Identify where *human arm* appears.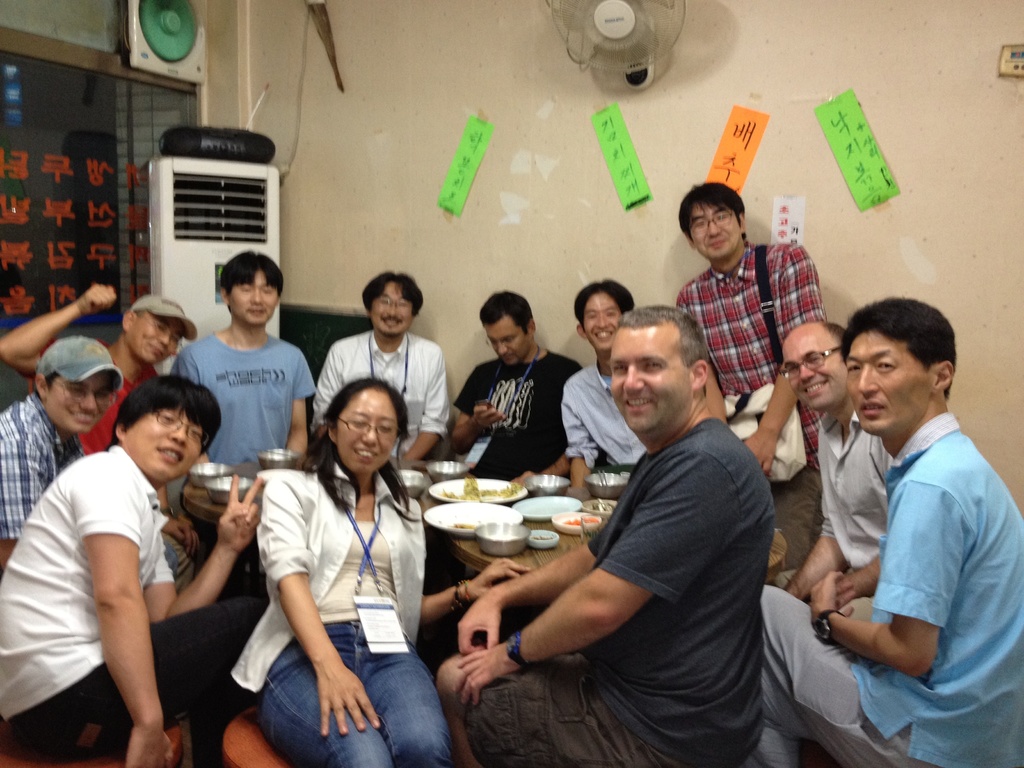
Appears at left=313, top=351, right=341, bottom=433.
